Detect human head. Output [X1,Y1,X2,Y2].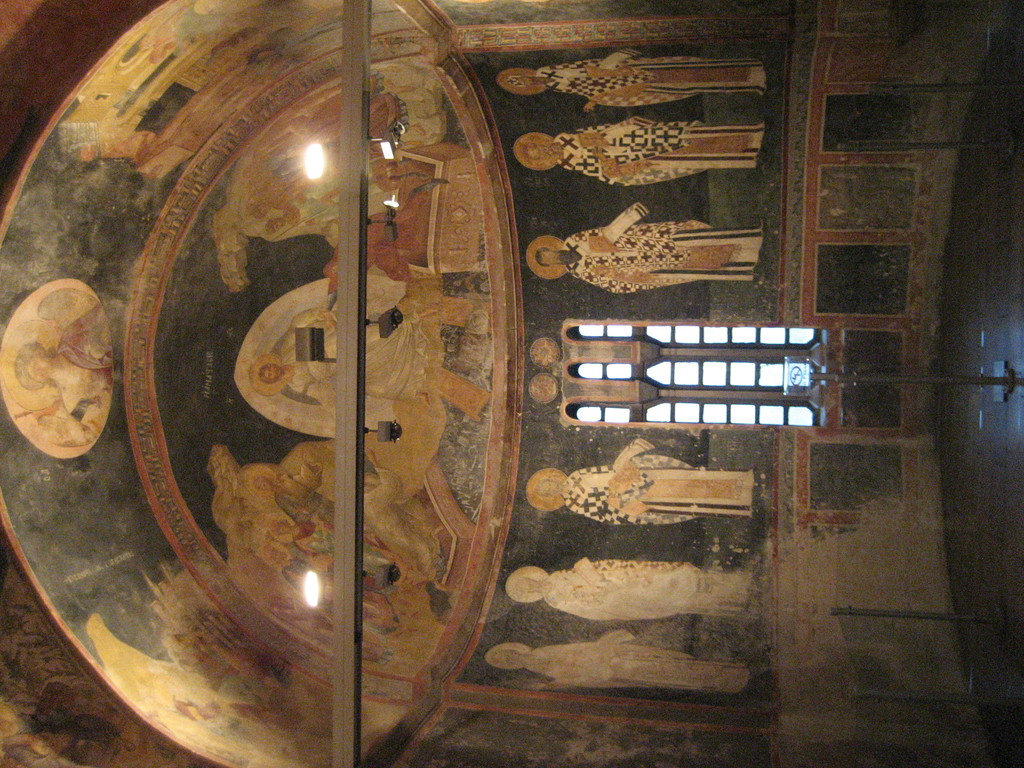
[506,73,540,92].
